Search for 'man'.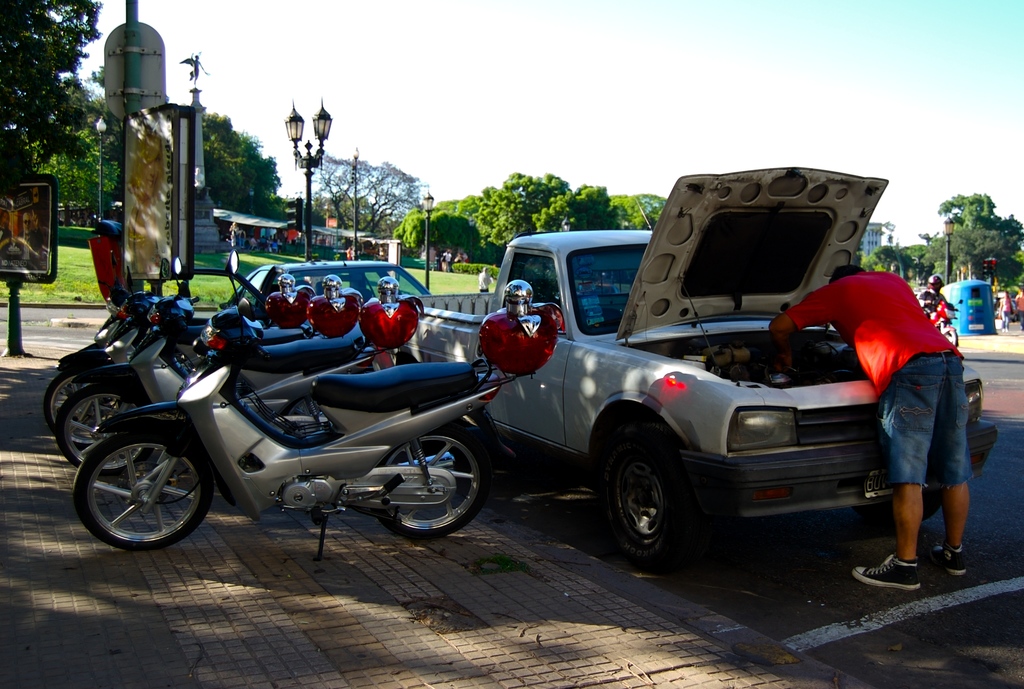
Found at x1=15, y1=209, x2=46, y2=260.
